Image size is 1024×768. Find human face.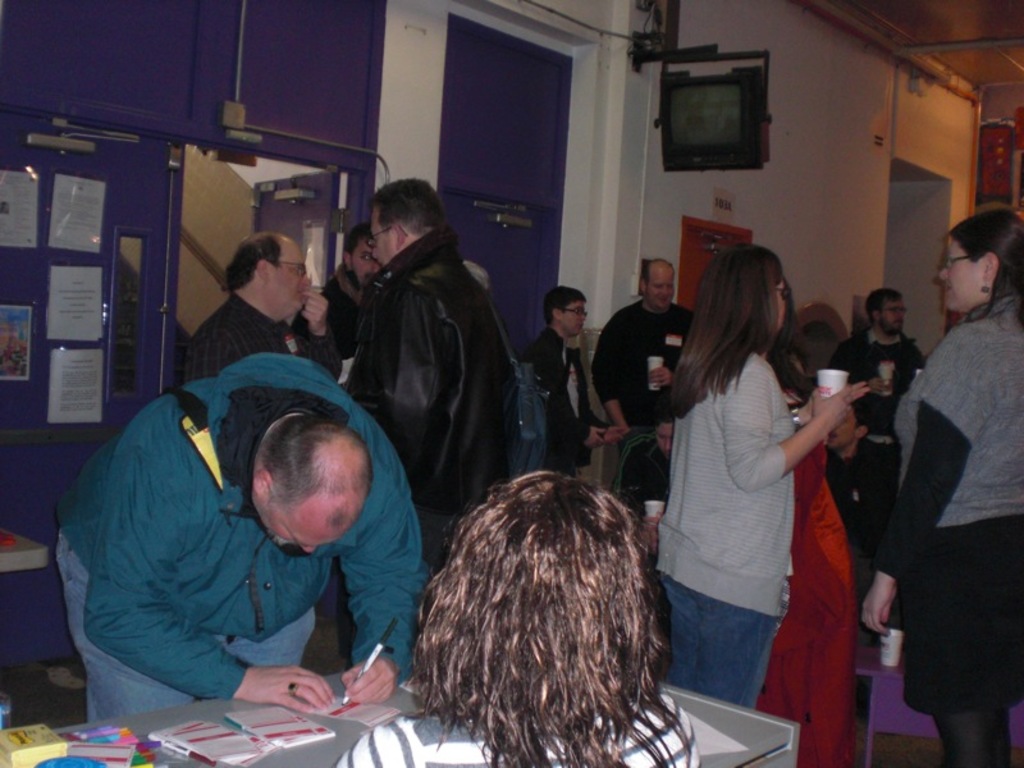
left=270, top=241, right=310, bottom=312.
